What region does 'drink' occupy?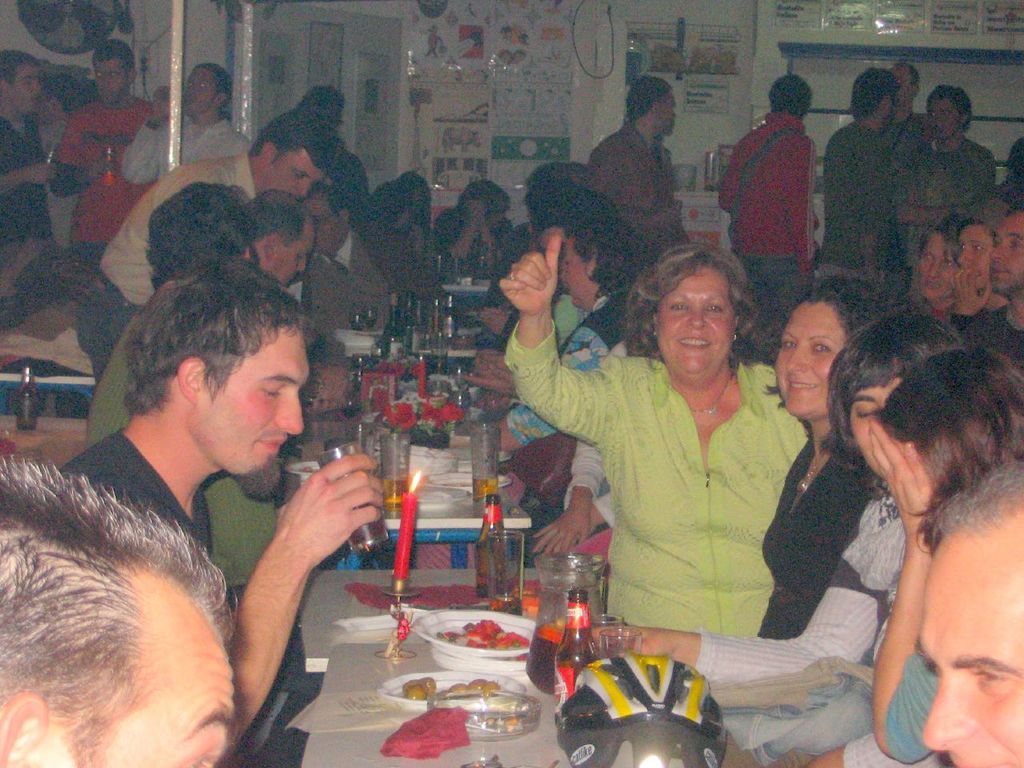
x1=523 y1=630 x2=562 y2=686.
